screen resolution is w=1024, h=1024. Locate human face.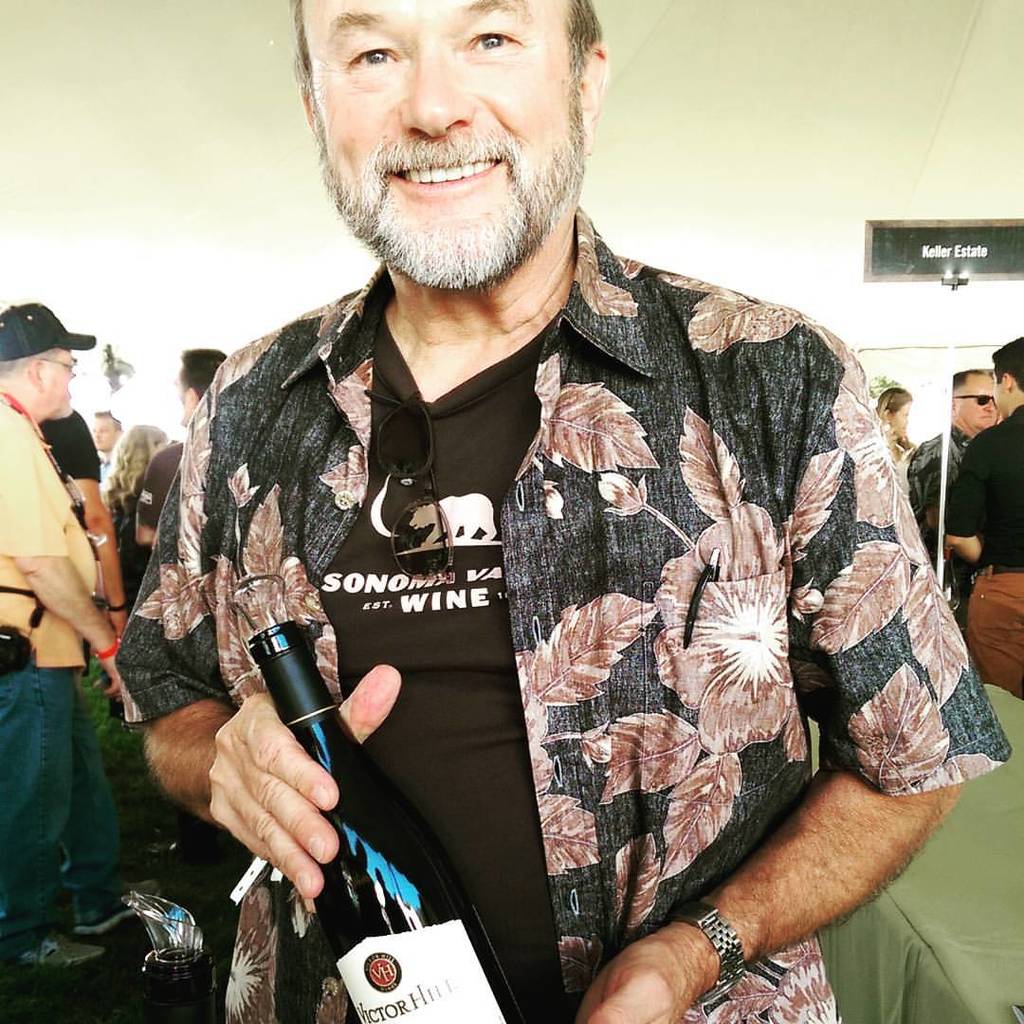
(960, 378, 998, 429).
